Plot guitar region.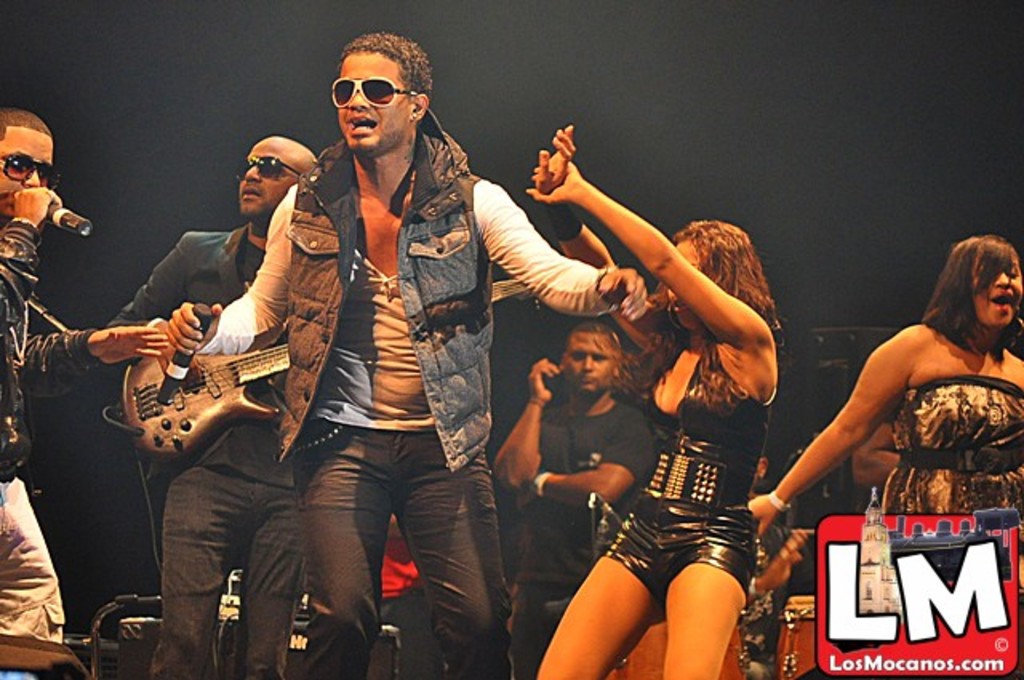
Plotted at detection(107, 274, 523, 459).
